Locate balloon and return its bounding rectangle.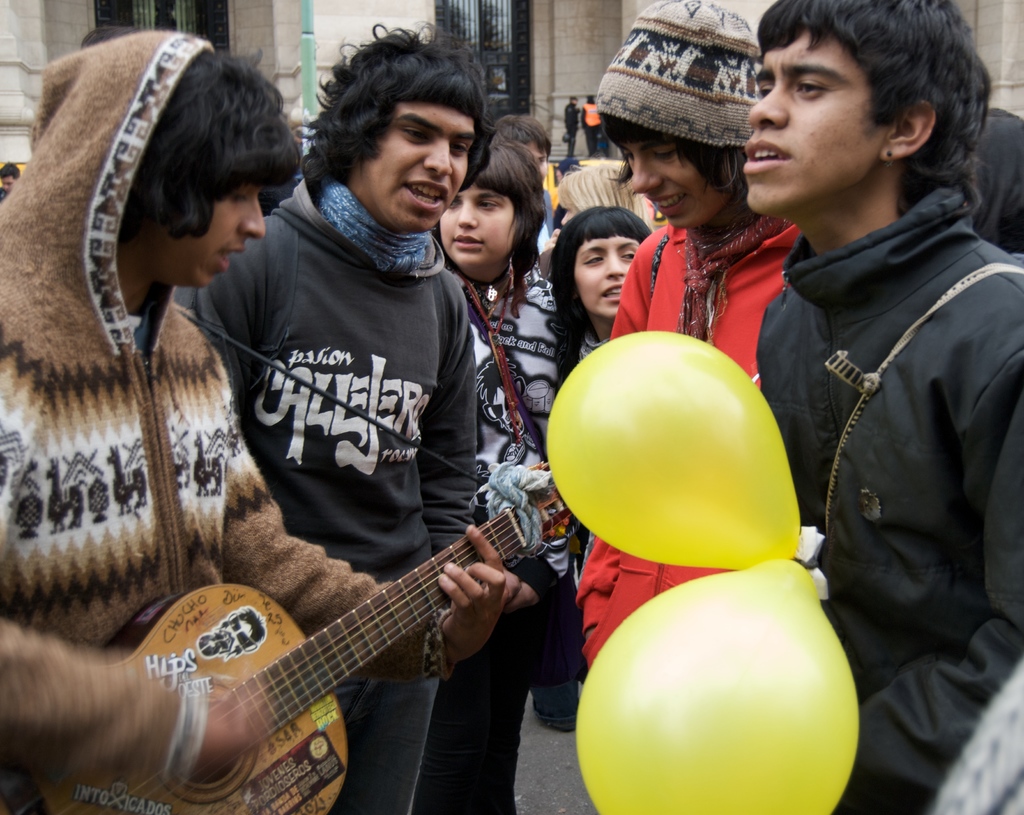
detection(543, 329, 804, 569).
